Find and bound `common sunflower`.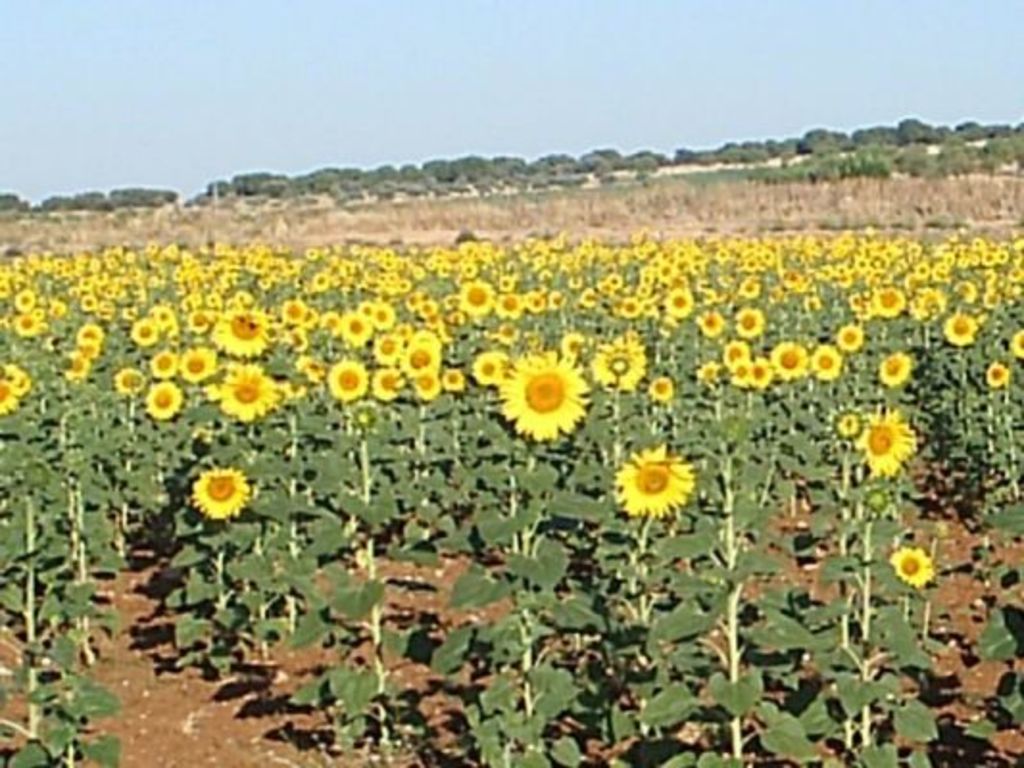
Bound: [329,361,363,403].
